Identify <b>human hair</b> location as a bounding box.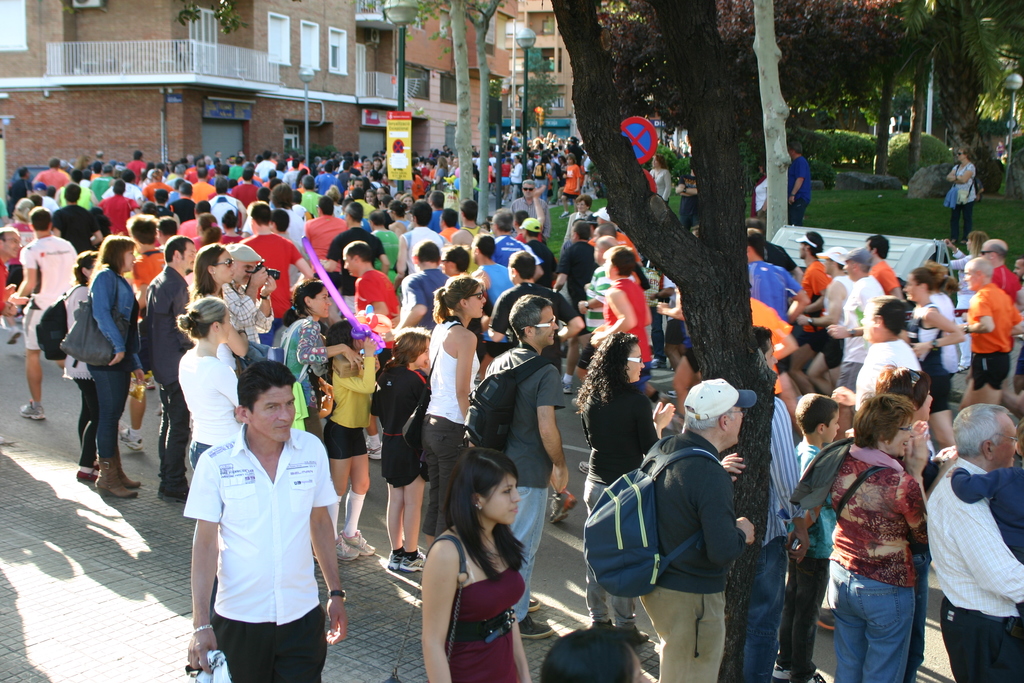
<bbox>72, 247, 99, 288</bbox>.
